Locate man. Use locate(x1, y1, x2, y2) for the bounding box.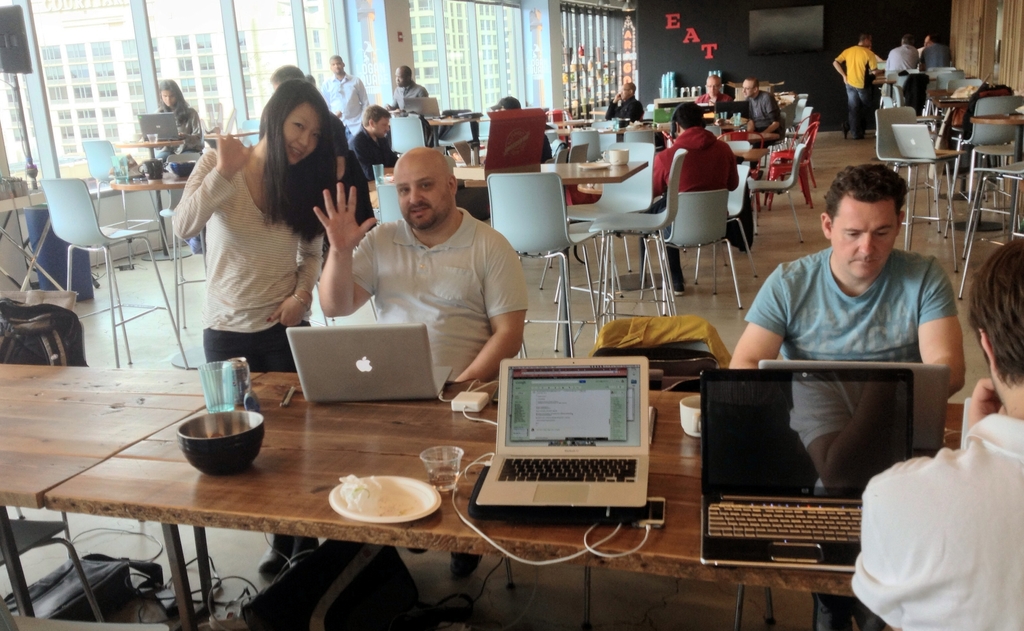
locate(860, 235, 1023, 630).
